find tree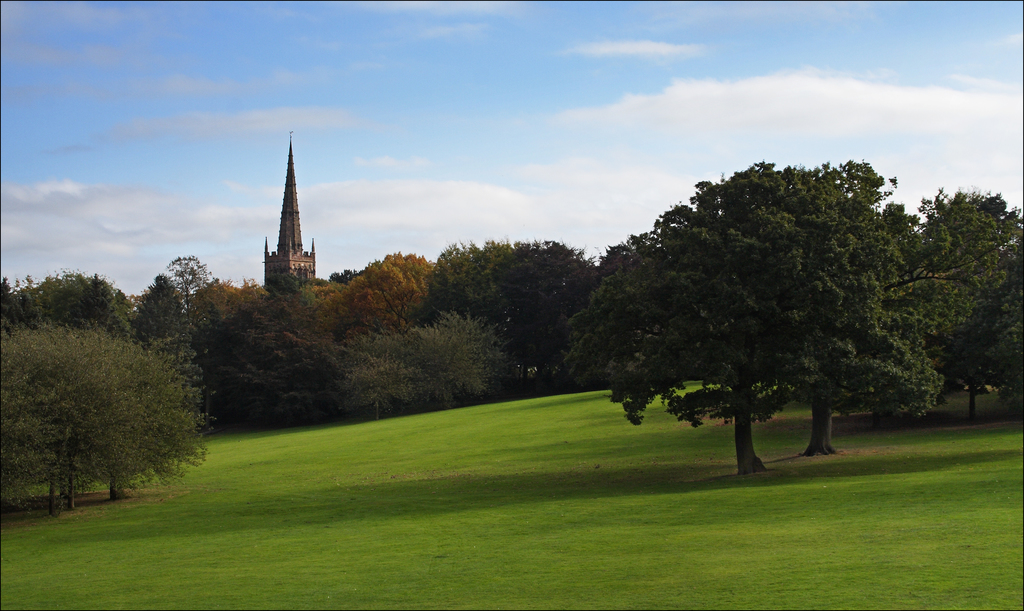
{"x1": 3, "y1": 332, "x2": 211, "y2": 509}
